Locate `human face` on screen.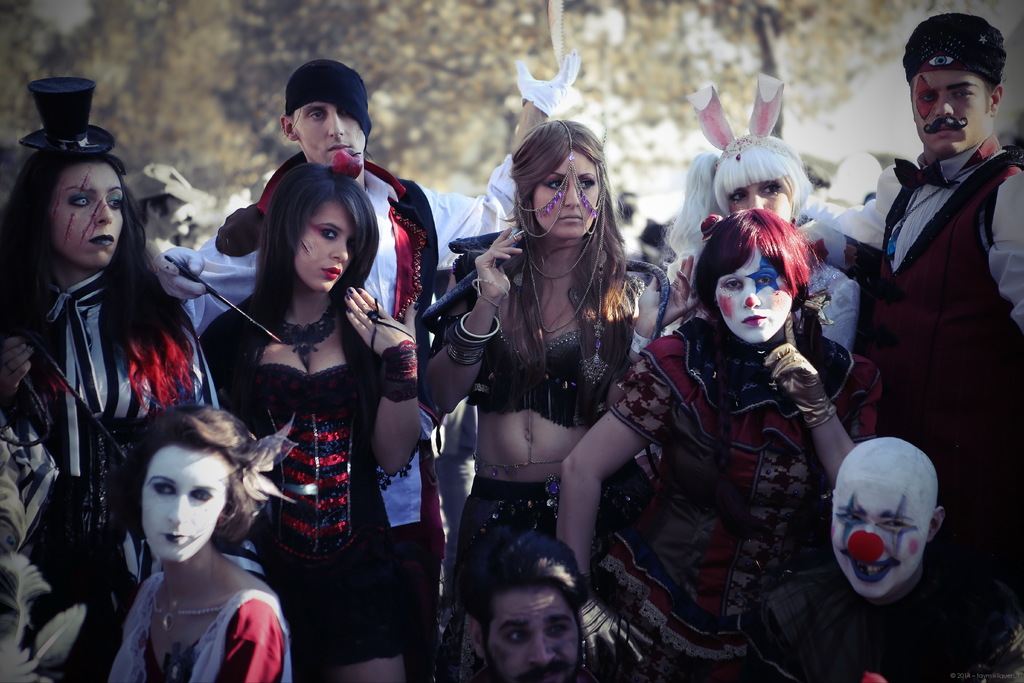
On screen at left=141, top=447, right=235, bottom=562.
